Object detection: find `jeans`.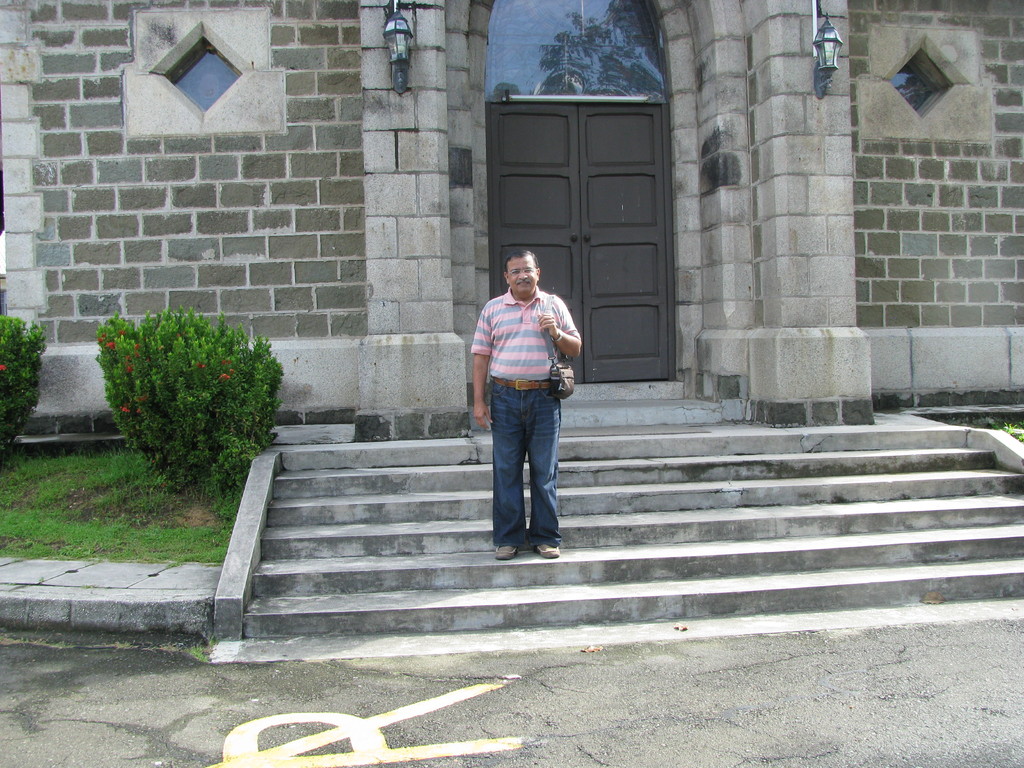
bbox=(491, 376, 564, 547).
